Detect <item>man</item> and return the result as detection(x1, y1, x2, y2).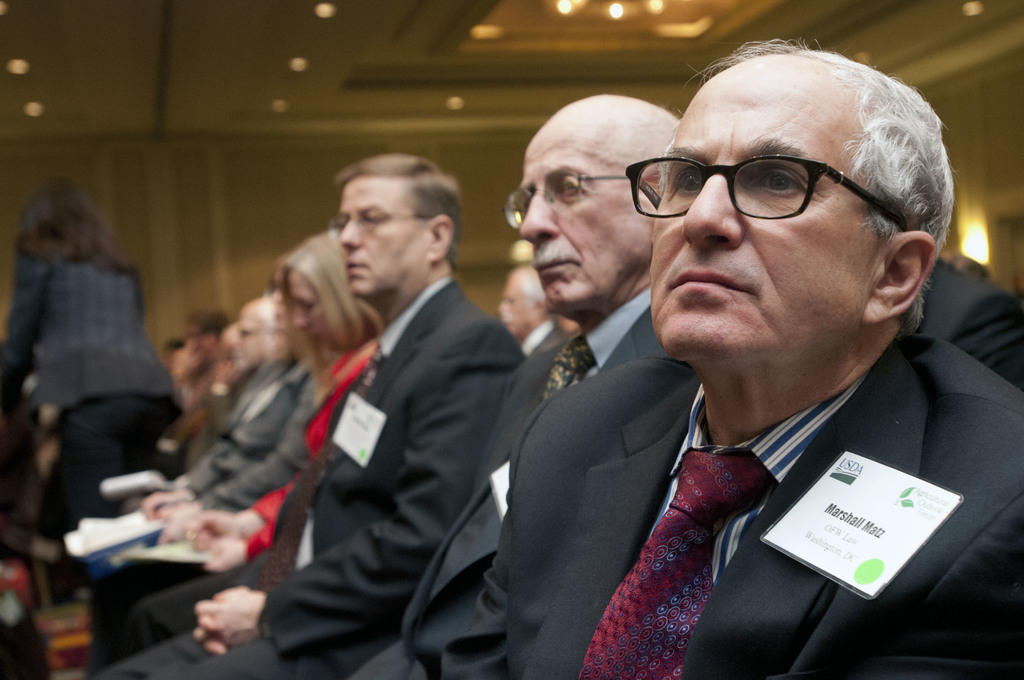
detection(92, 277, 320, 606).
